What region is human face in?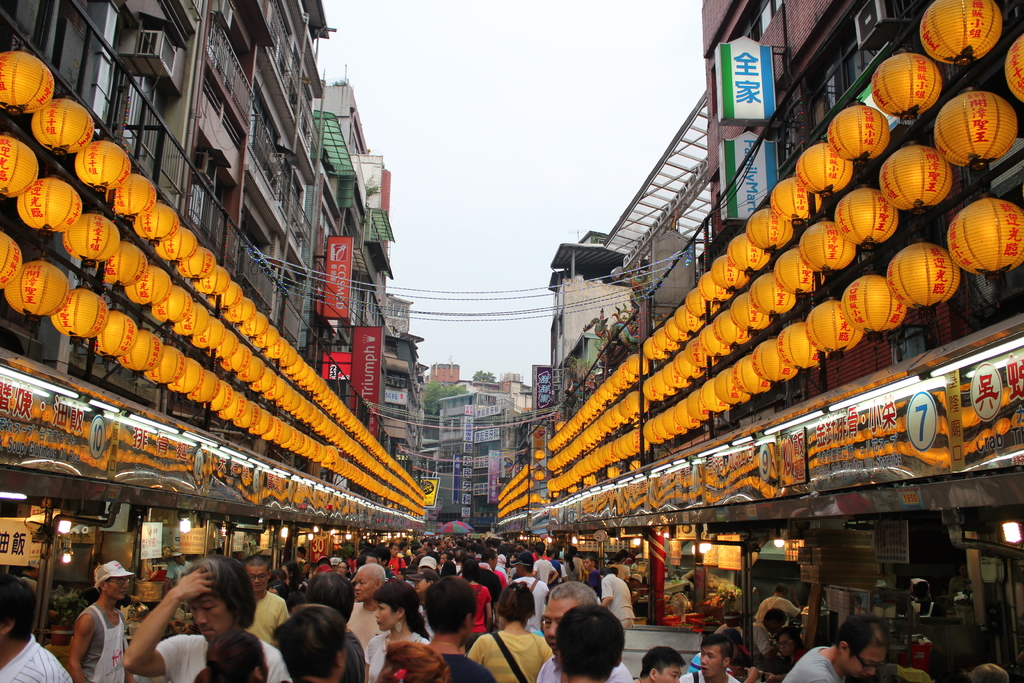
box=[581, 559, 593, 574].
